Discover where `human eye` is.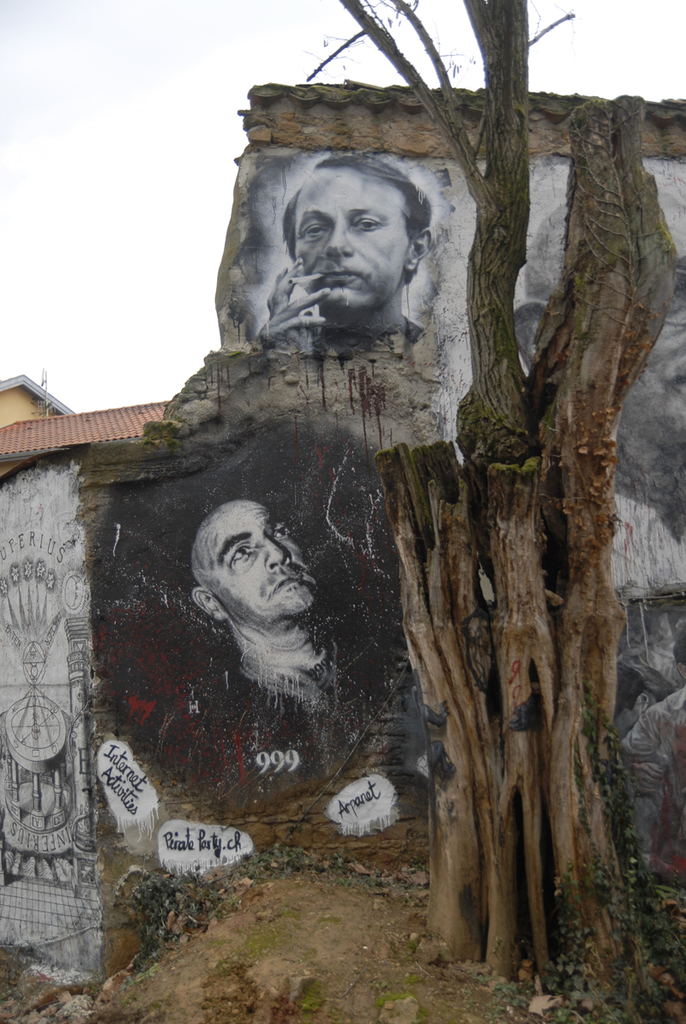
Discovered at [left=226, top=542, right=252, bottom=561].
